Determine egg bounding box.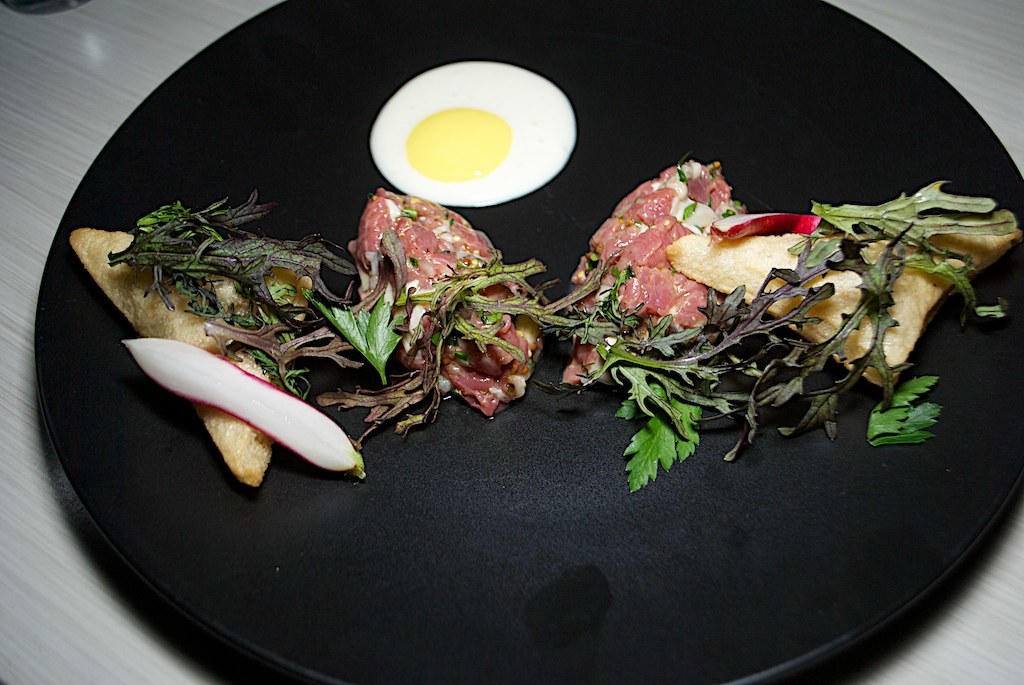
Determined: x1=366, y1=55, x2=572, y2=216.
